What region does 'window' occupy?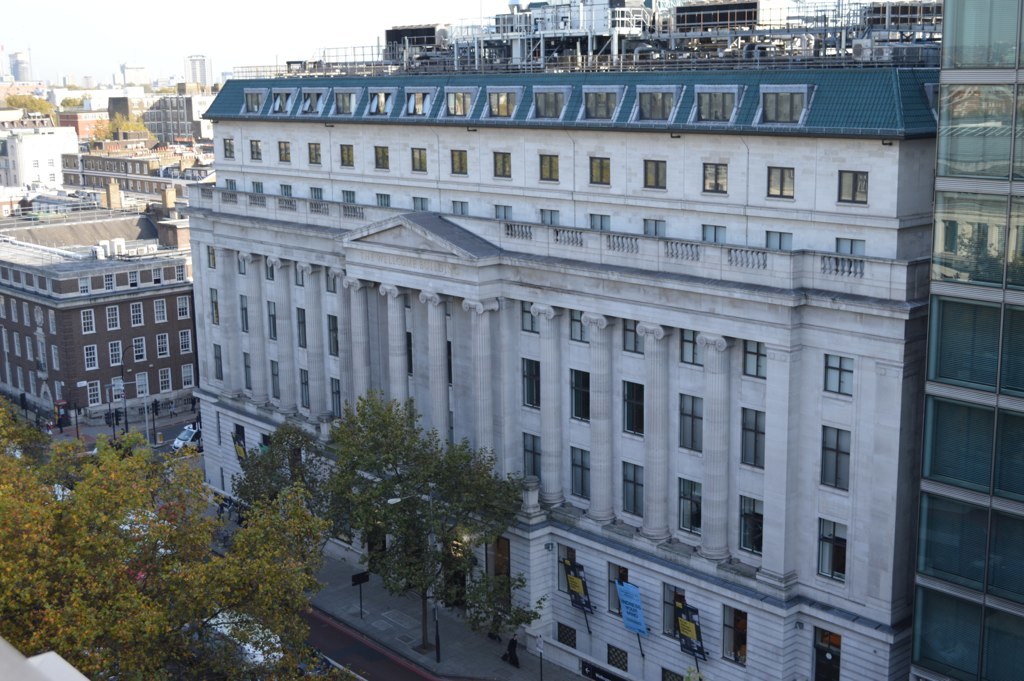
[left=589, top=152, right=610, bottom=186].
